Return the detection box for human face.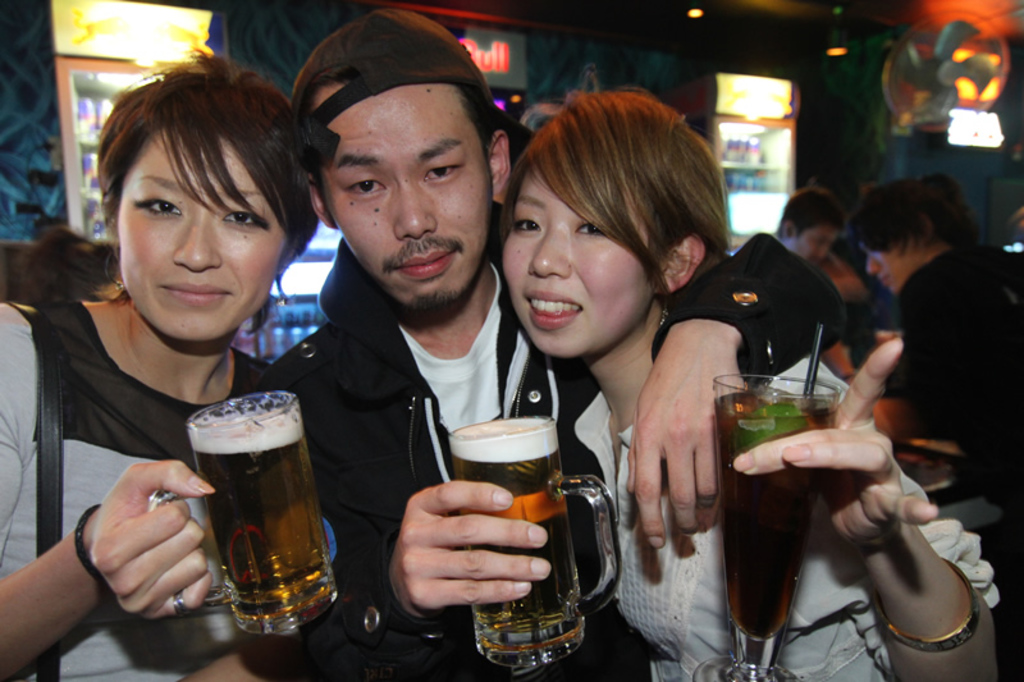
region(502, 165, 649, 353).
